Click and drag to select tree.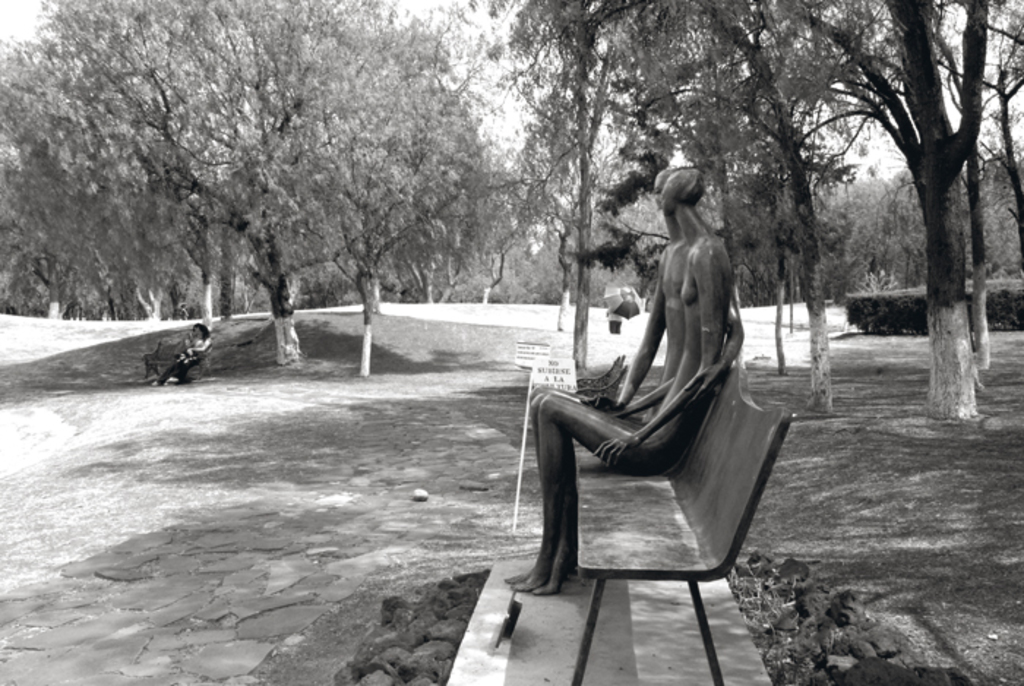
Selection: (967, 3, 1023, 241).
